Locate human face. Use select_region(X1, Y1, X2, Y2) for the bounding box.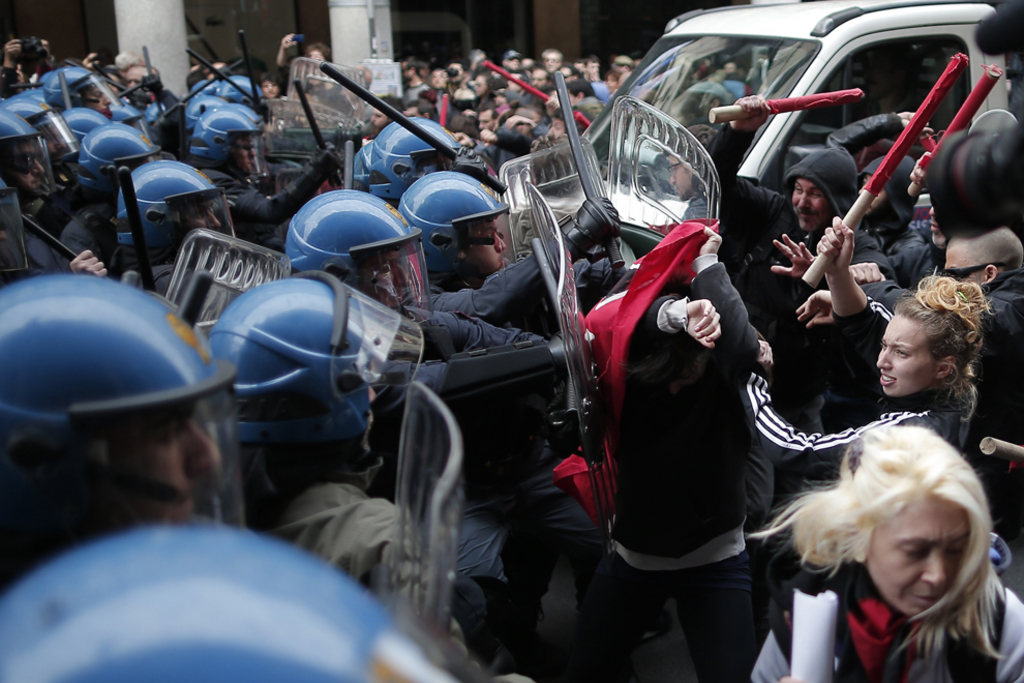
select_region(82, 88, 112, 112).
